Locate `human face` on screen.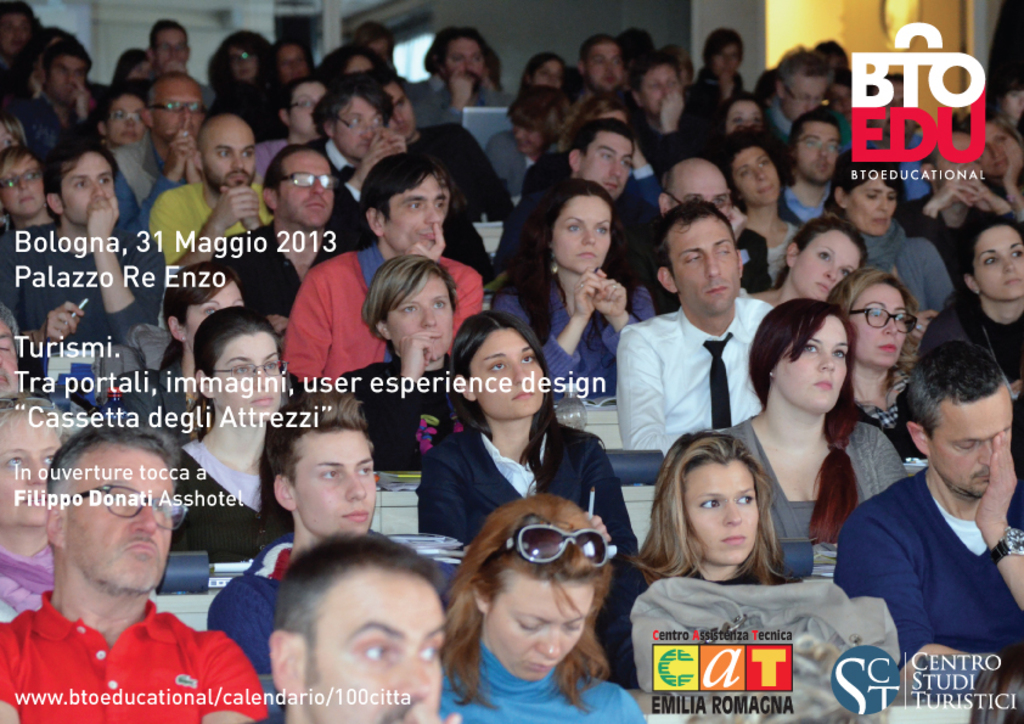
On screen at box=[47, 56, 85, 102].
